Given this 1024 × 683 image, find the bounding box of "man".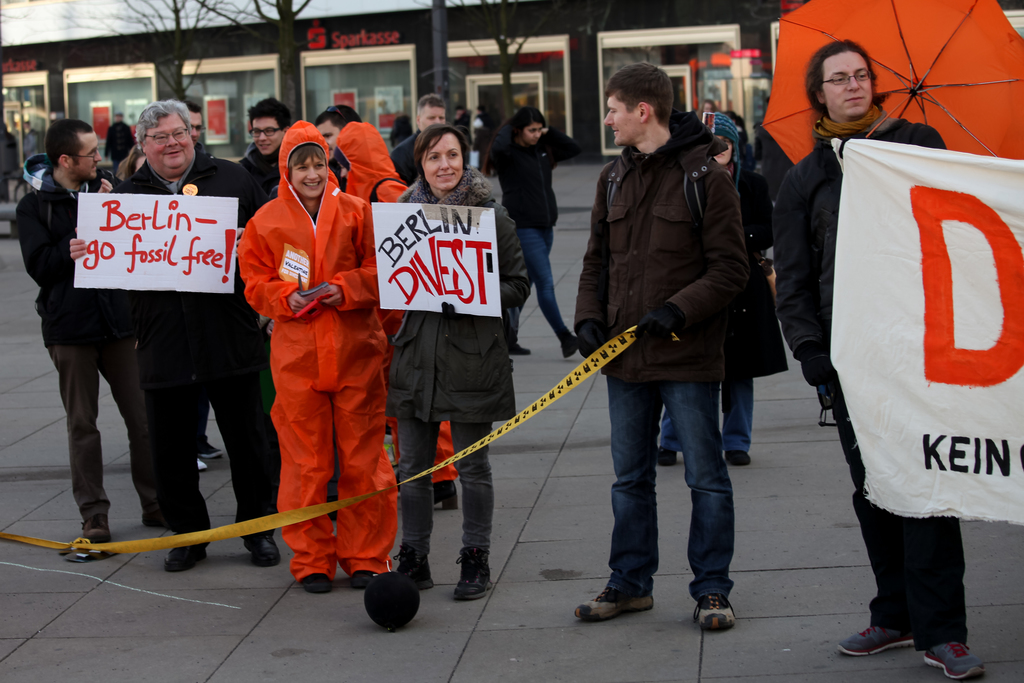
<bbox>568, 127, 778, 624</bbox>.
